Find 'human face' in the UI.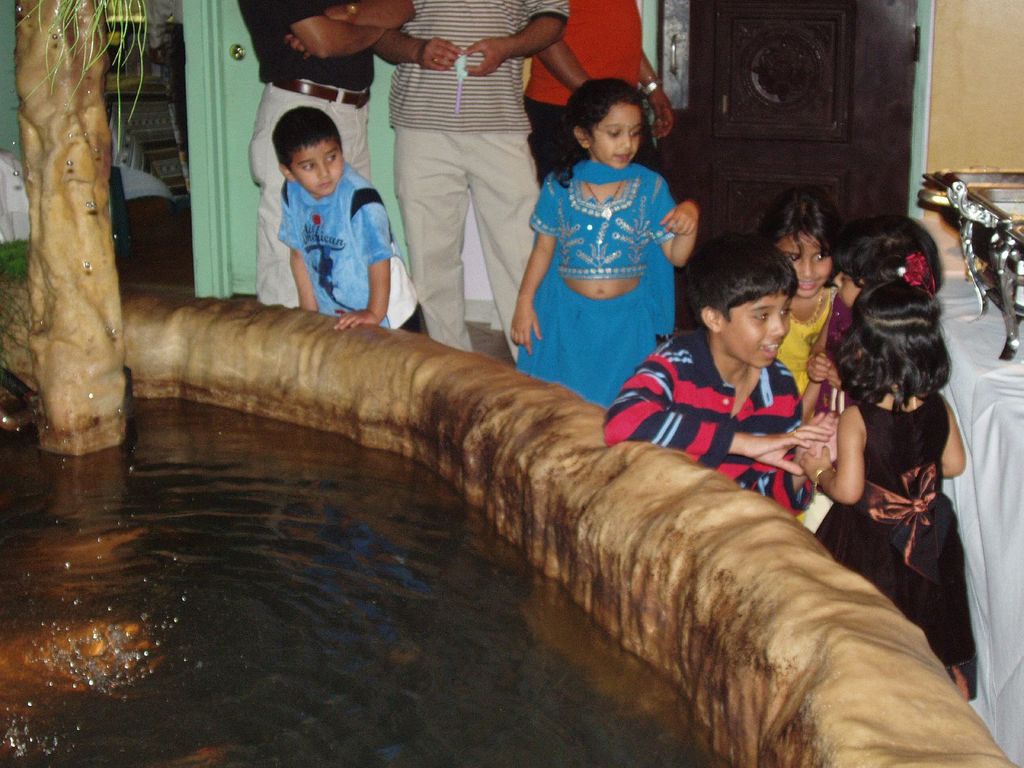
UI element at pyautogui.locateOnScreen(826, 253, 877, 309).
